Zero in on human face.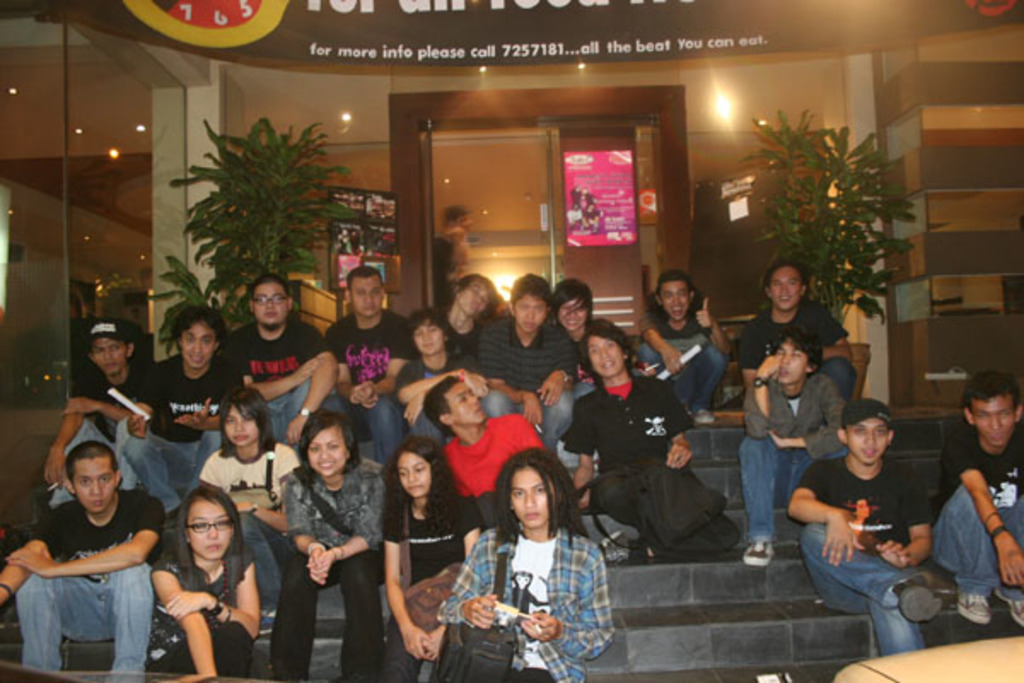
Zeroed in: (left=188, top=500, right=232, bottom=560).
